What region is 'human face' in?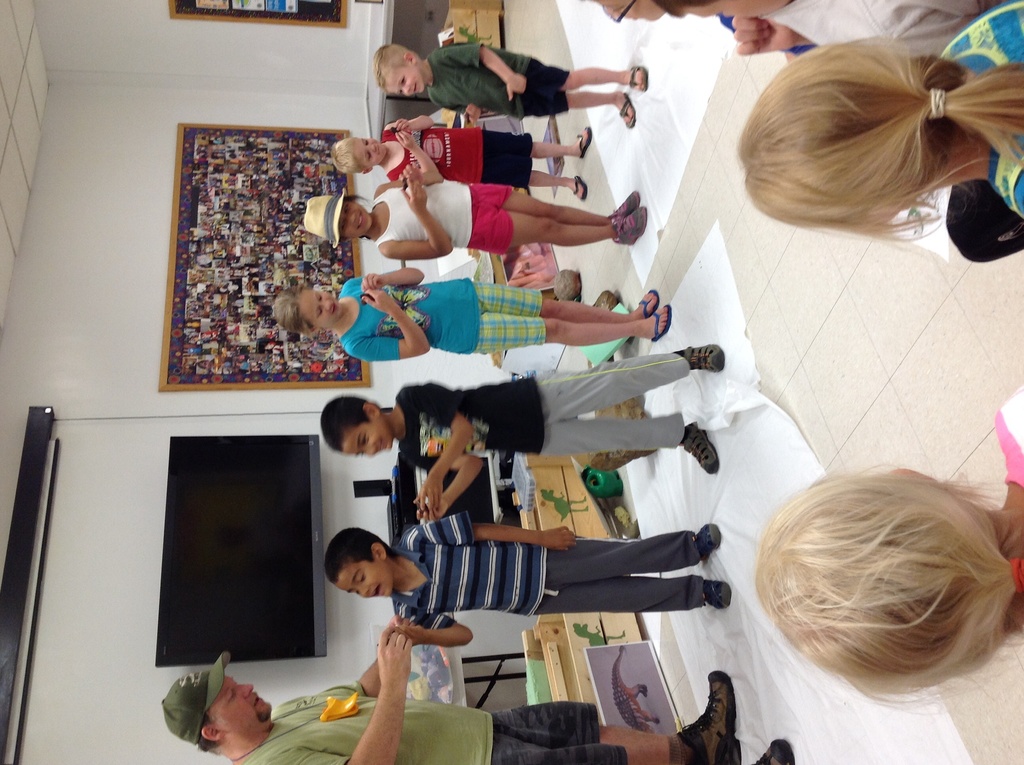
rect(381, 65, 426, 94).
